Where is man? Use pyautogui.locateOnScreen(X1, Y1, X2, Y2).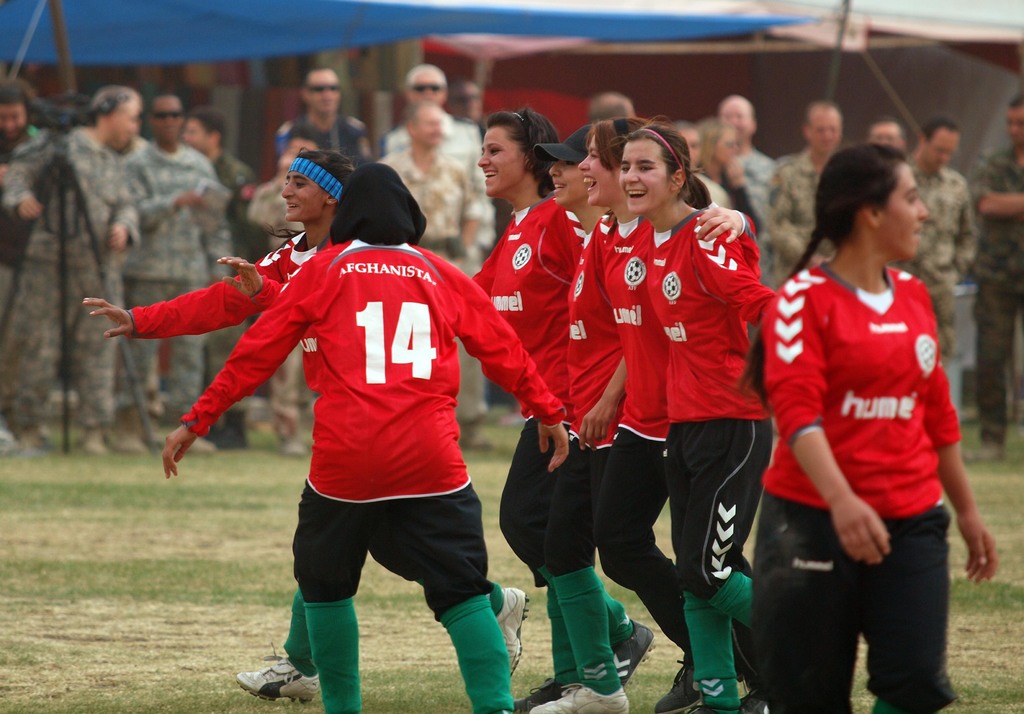
pyautogui.locateOnScreen(674, 122, 729, 211).
